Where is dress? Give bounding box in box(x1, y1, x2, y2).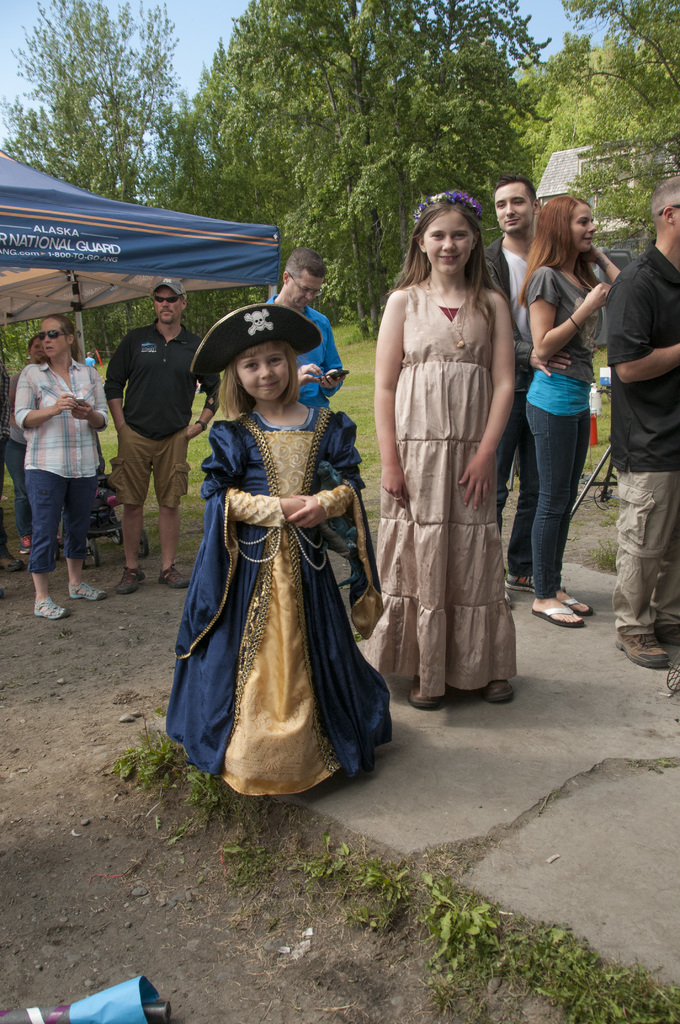
box(368, 279, 522, 691).
